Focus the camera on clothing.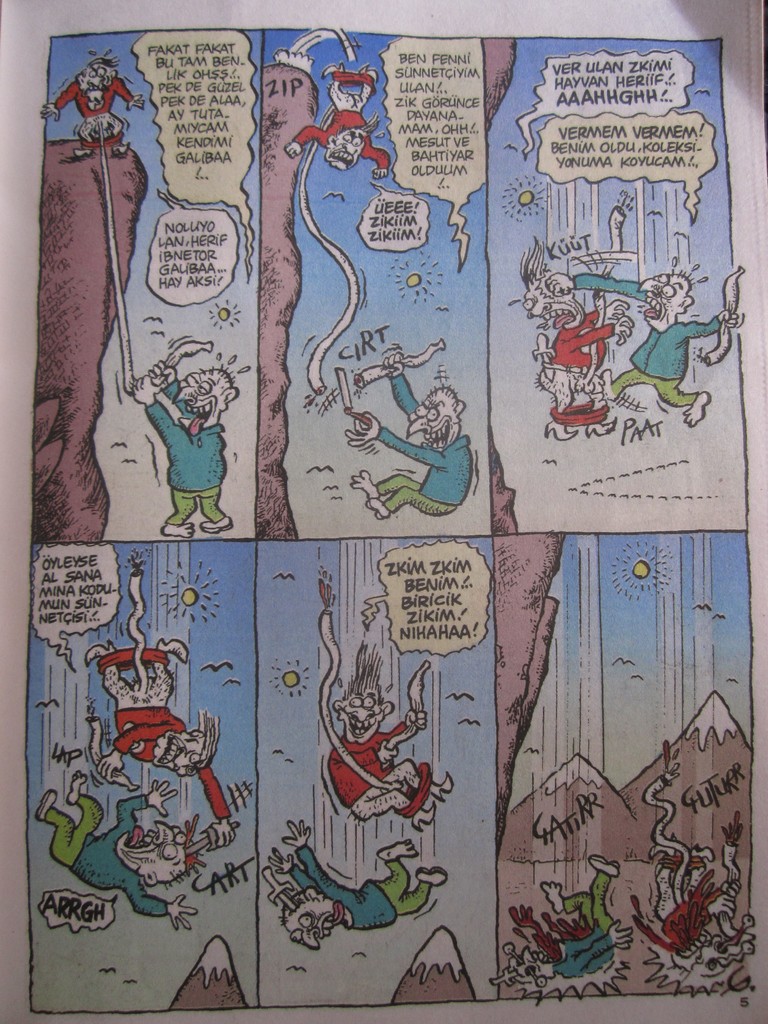
Focus region: (376,374,473,518).
